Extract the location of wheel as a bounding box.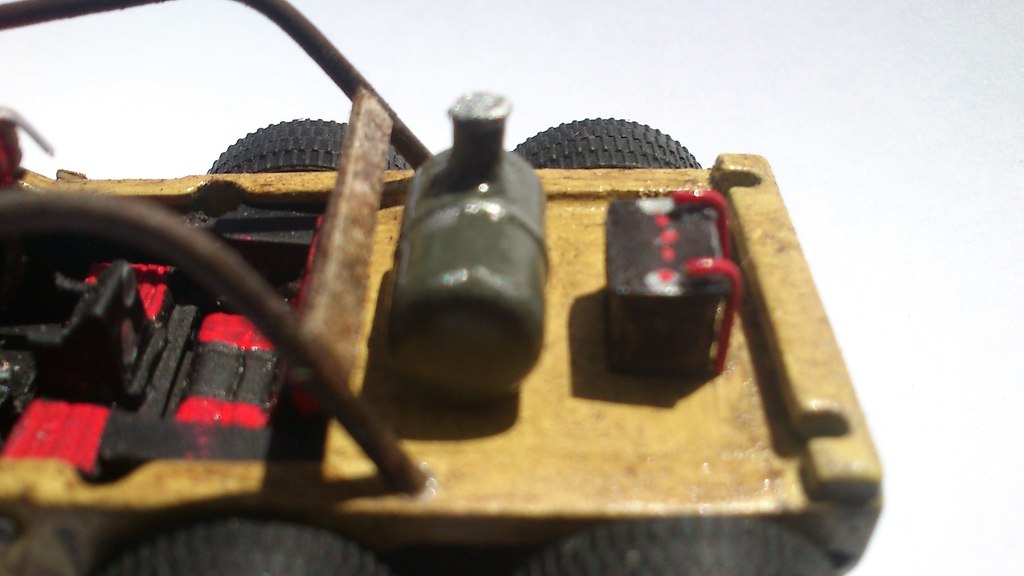
locate(203, 113, 426, 178).
